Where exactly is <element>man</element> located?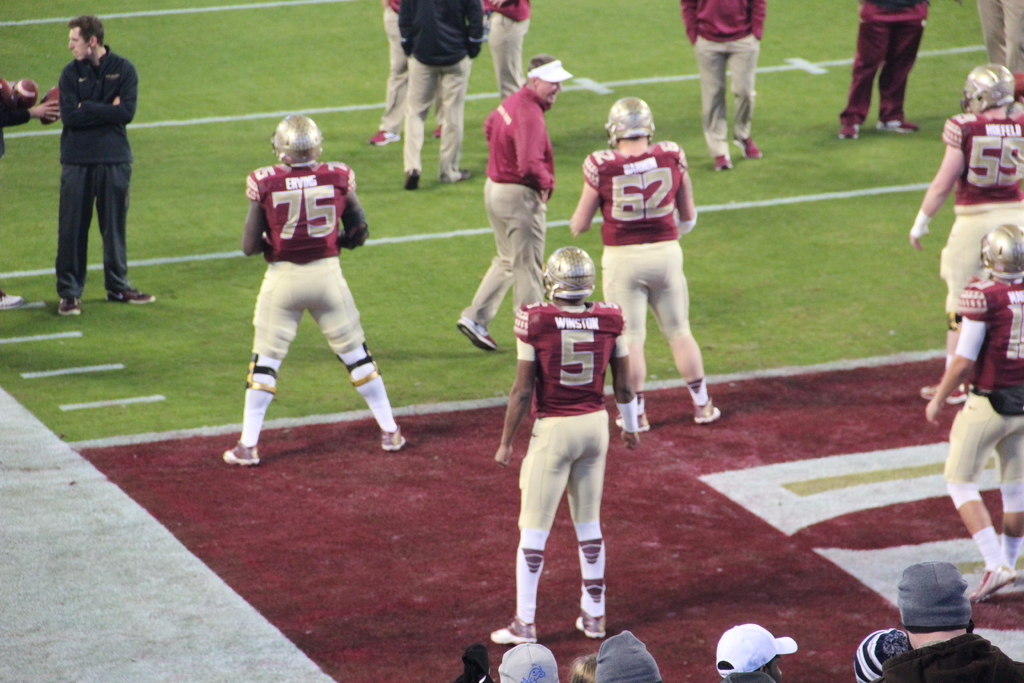
Its bounding box is [left=572, top=96, right=720, bottom=435].
